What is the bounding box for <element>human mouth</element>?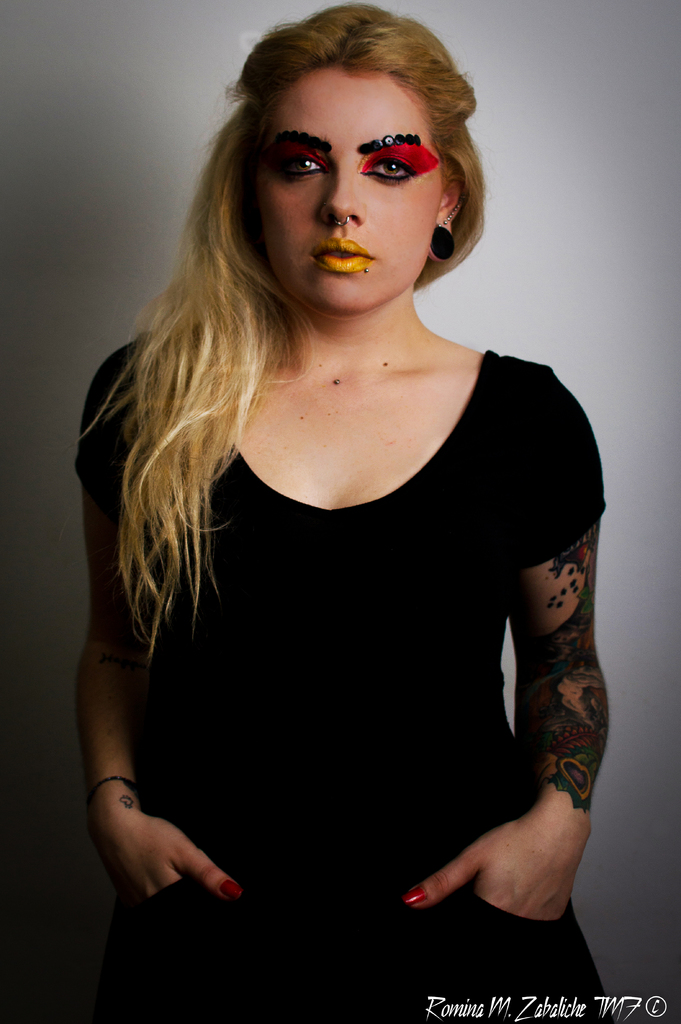
[x1=306, y1=232, x2=379, y2=273].
